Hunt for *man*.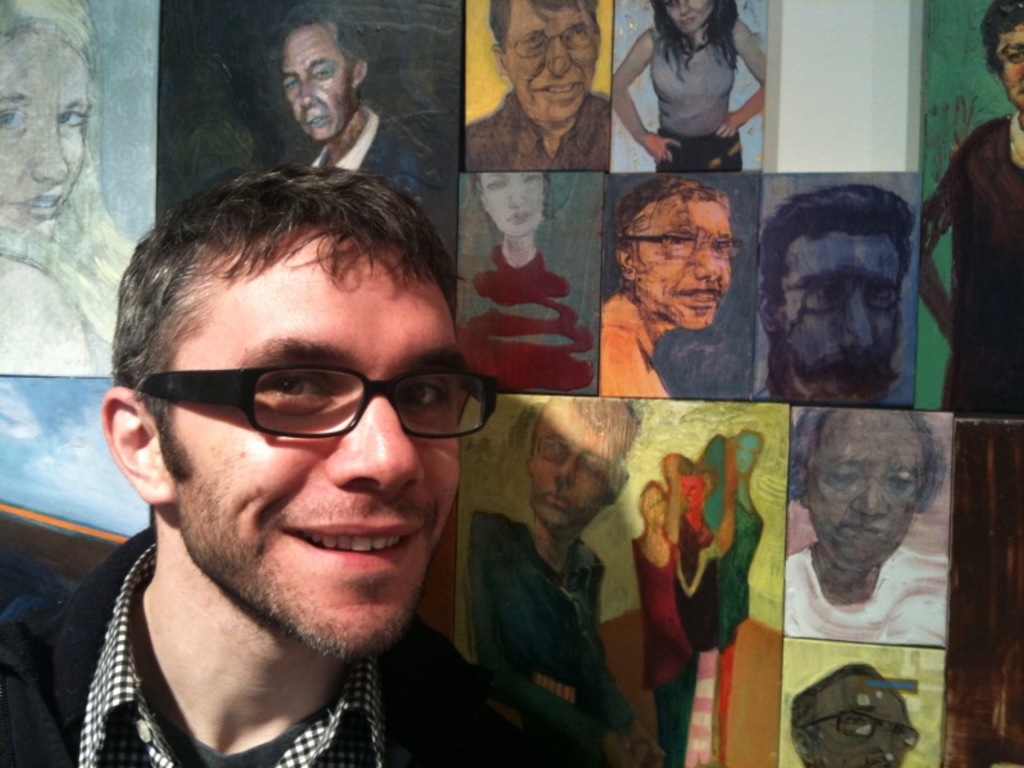
Hunted down at 914,0,1023,419.
